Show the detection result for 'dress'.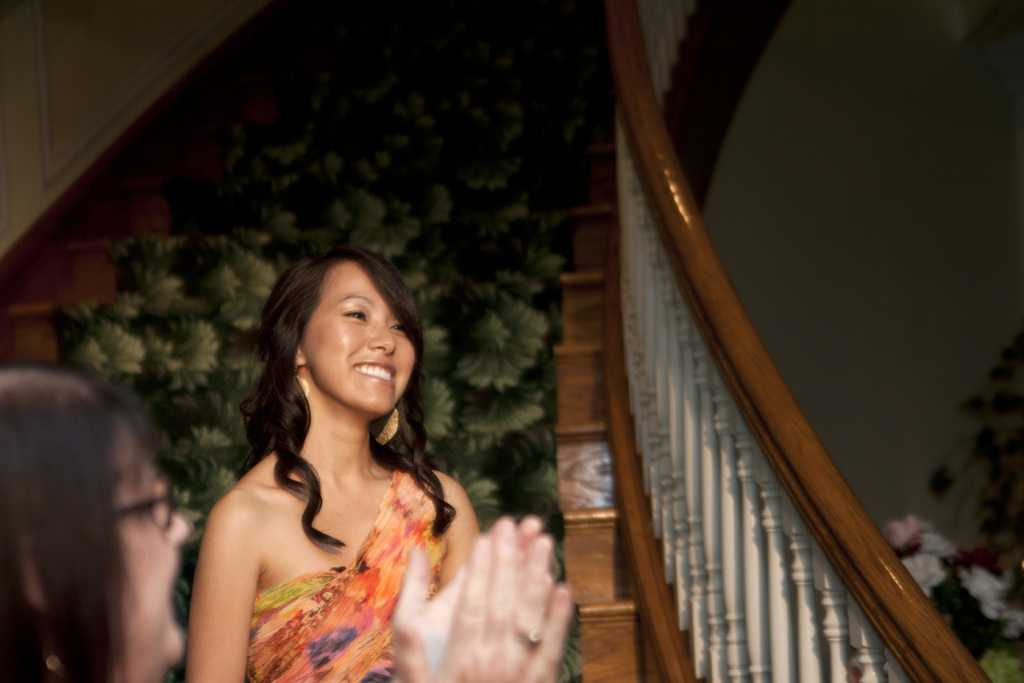
240 468 449 682.
